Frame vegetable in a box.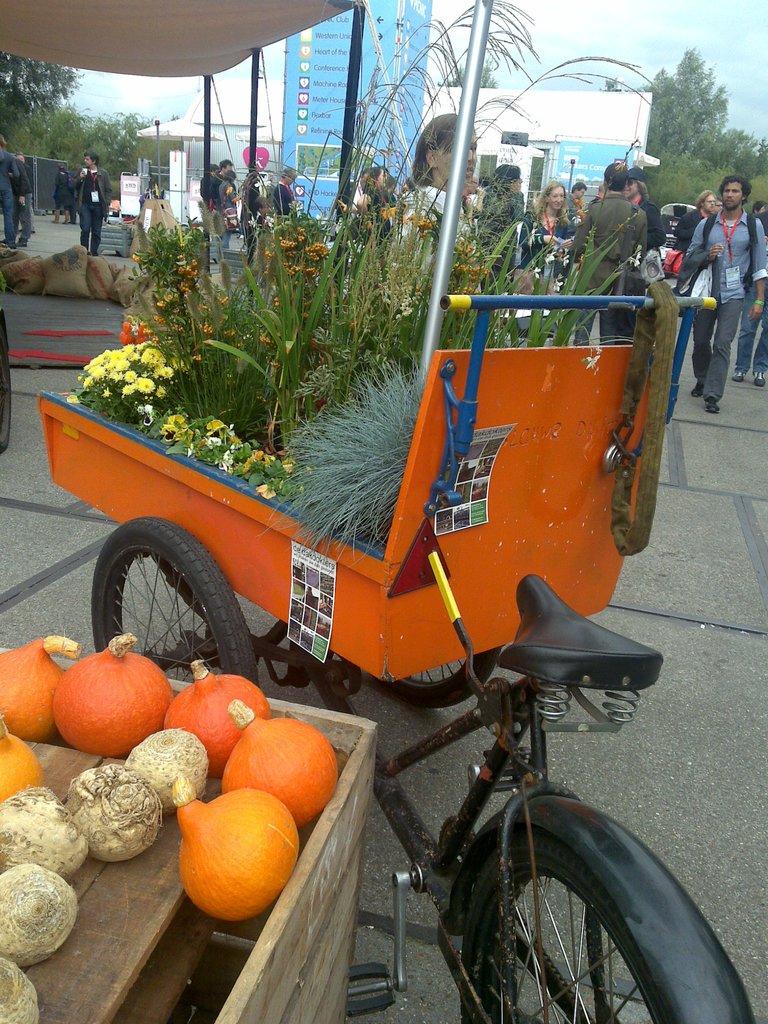
[0, 633, 83, 745].
